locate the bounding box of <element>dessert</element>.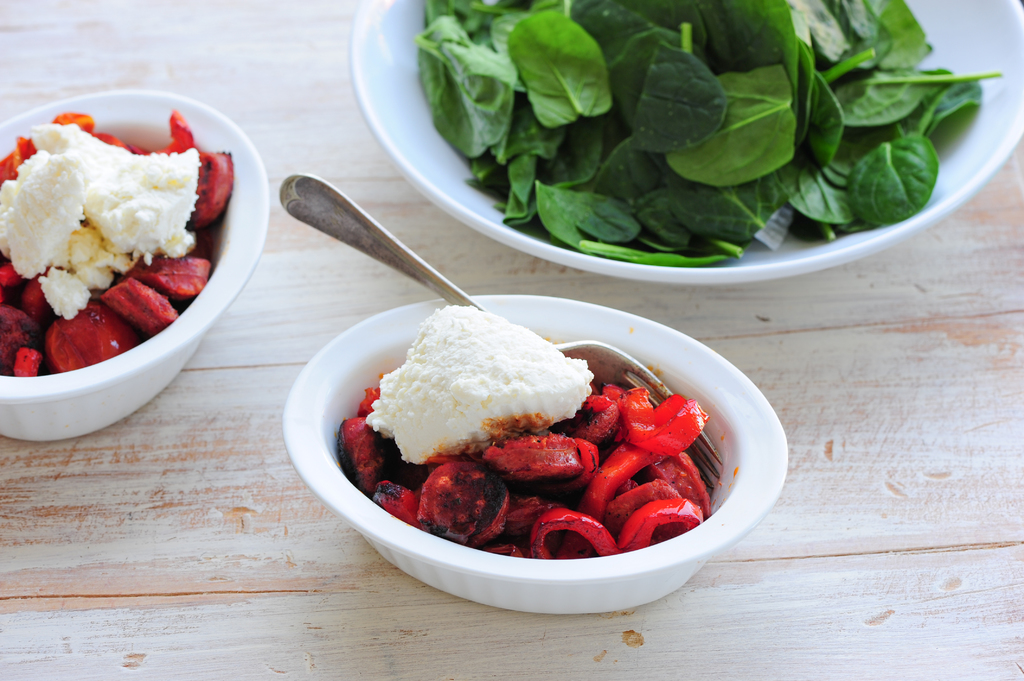
Bounding box: bbox=[0, 109, 237, 374].
